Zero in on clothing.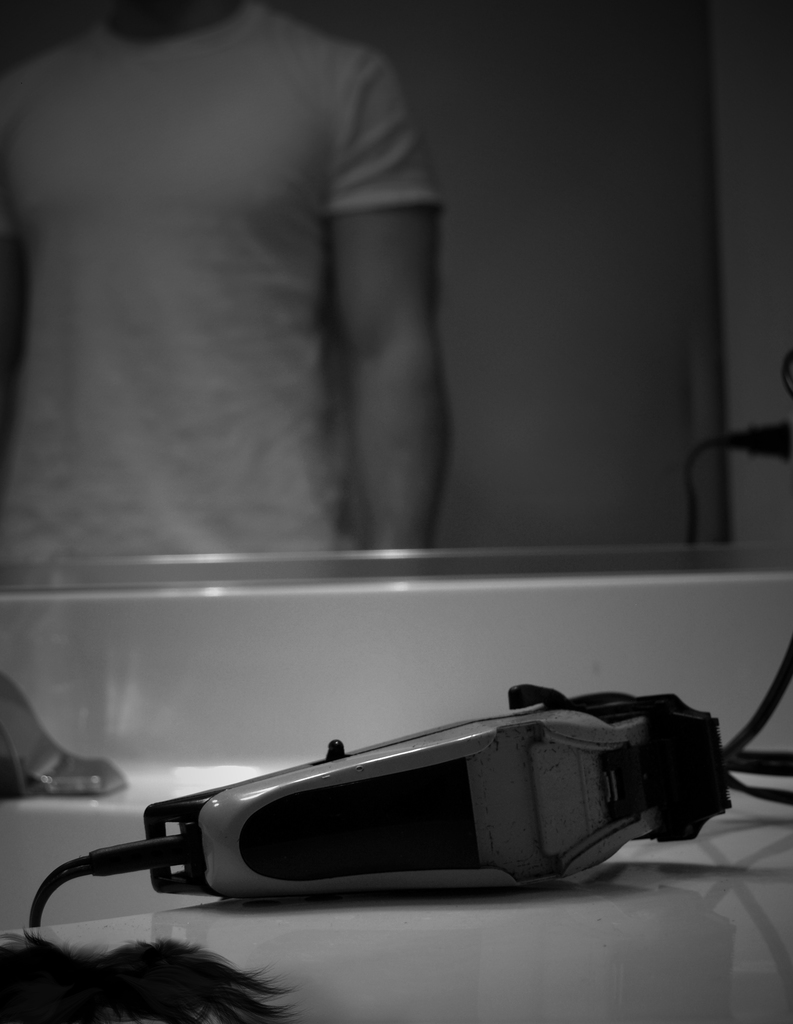
Zeroed in: [0, 0, 483, 596].
